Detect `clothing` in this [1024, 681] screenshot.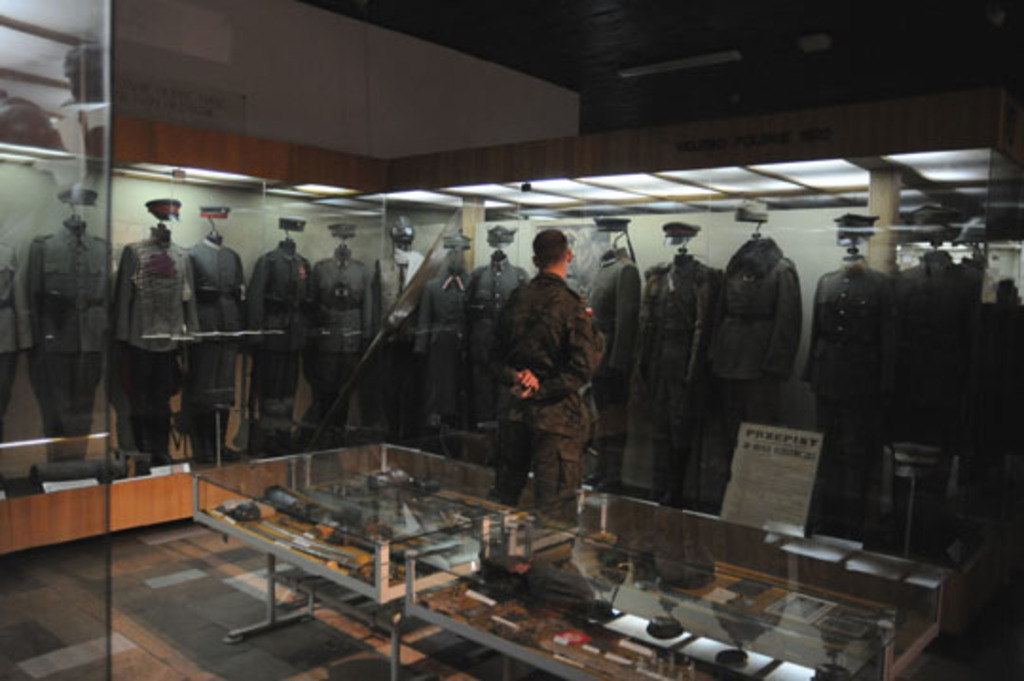
Detection: [left=639, top=254, right=715, bottom=491].
